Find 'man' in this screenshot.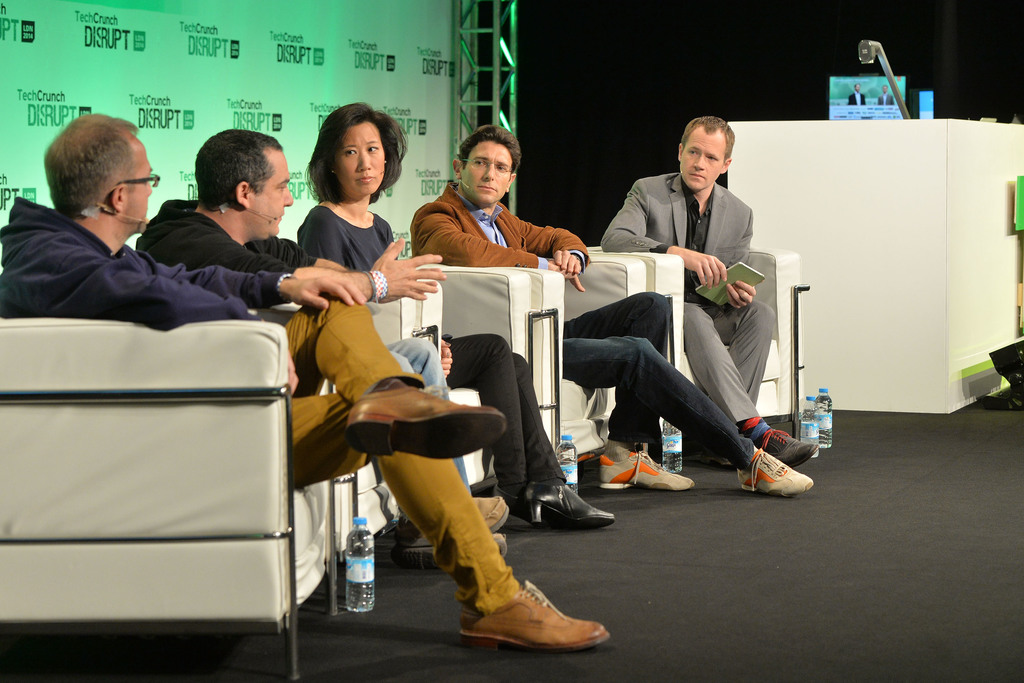
The bounding box for 'man' is select_region(408, 125, 813, 499).
